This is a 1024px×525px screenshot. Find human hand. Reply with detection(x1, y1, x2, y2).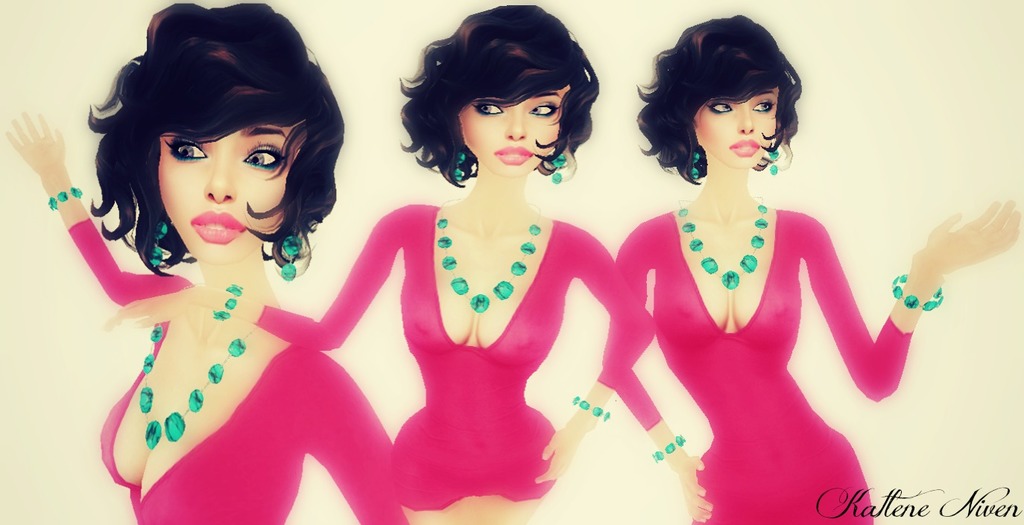
detection(6, 99, 67, 205).
